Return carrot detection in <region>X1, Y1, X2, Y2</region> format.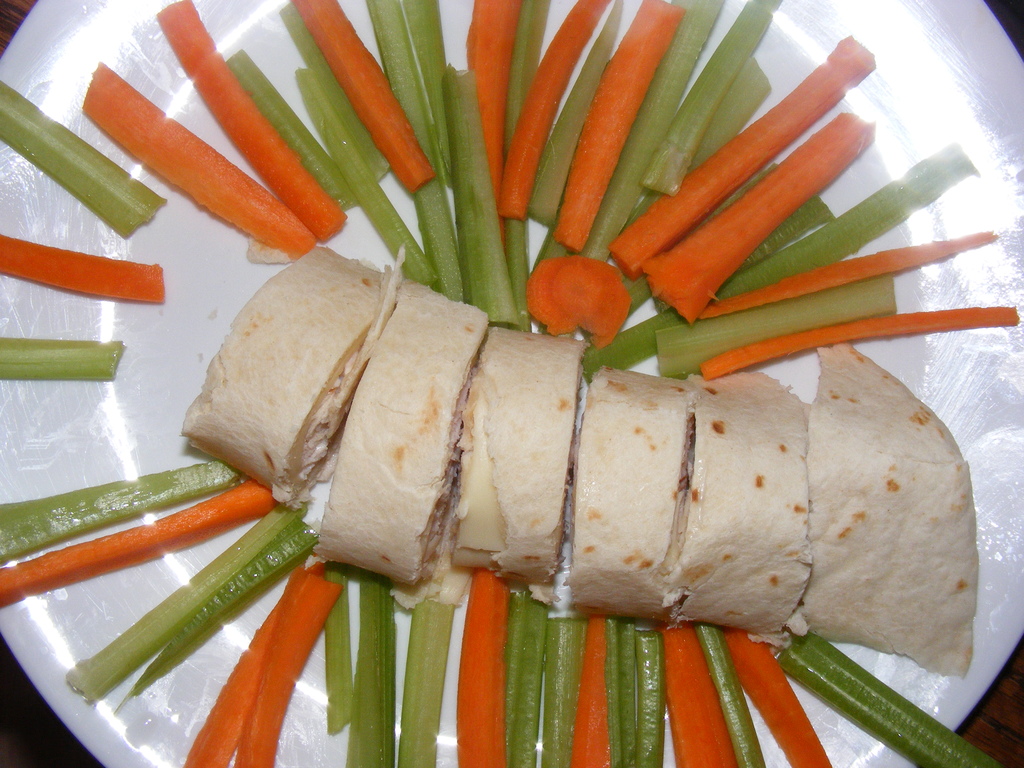
<region>568, 617, 609, 767</region>.
